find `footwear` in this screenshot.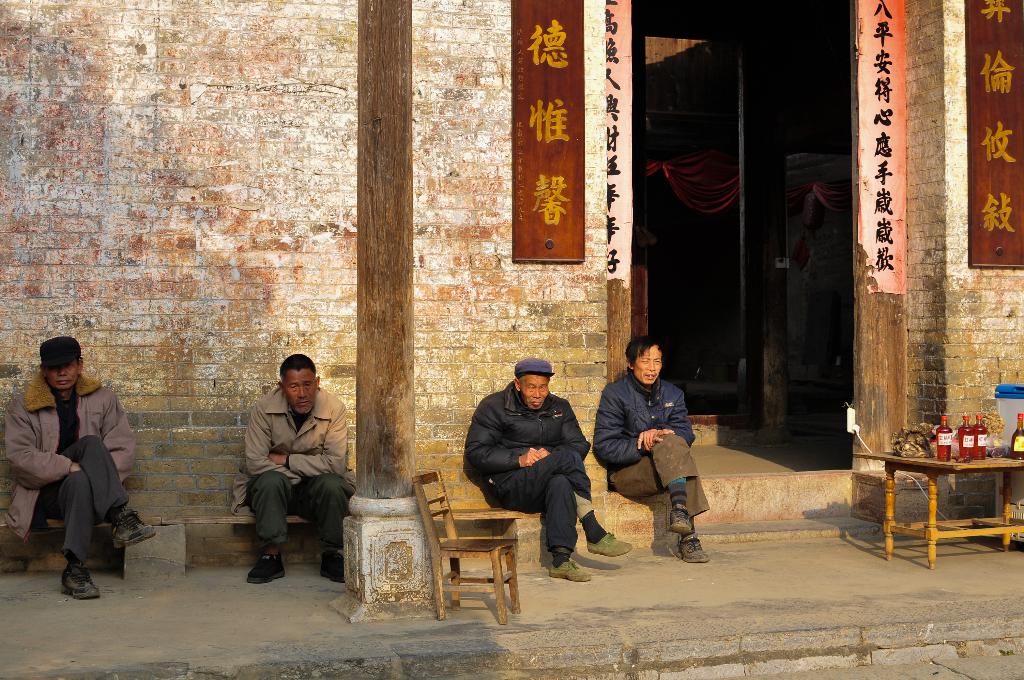
The bounding box for `footwear` is <box>550,555,591,582</box>.
